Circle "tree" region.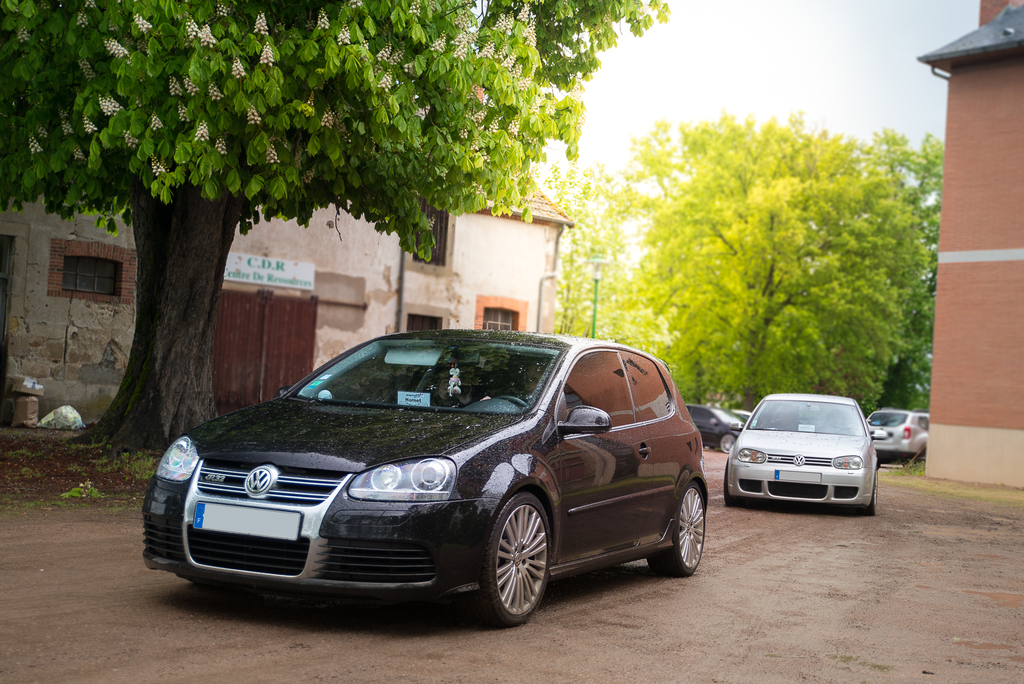
Region: 0:0:728:452.
